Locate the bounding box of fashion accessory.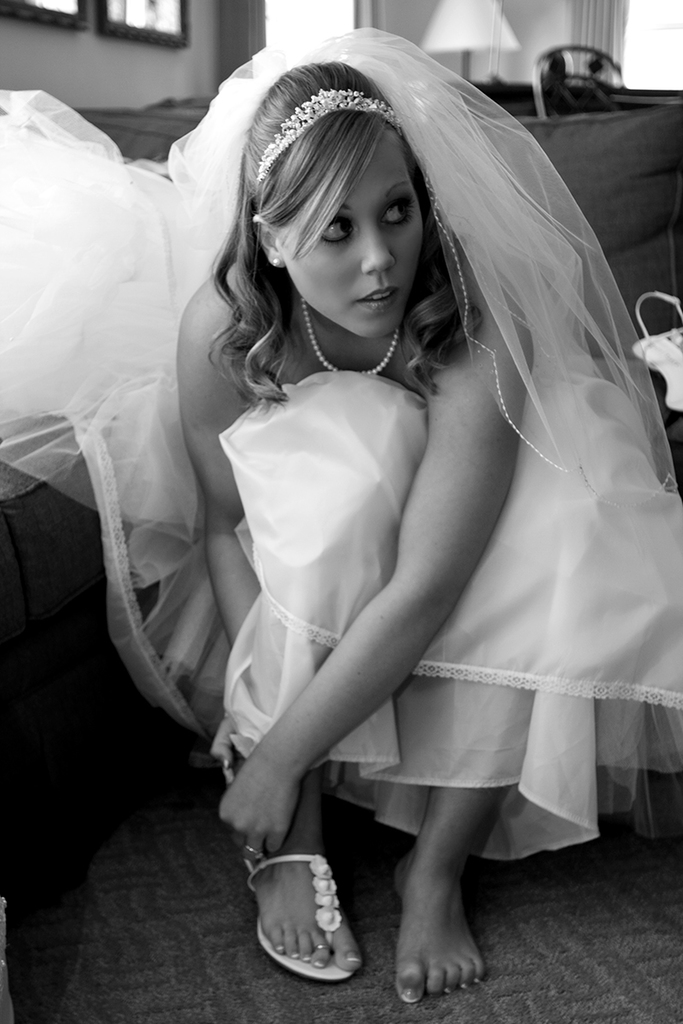
Bounding box: {"left": 292, "top": 288, "right": 401, "bottom": 381}.
